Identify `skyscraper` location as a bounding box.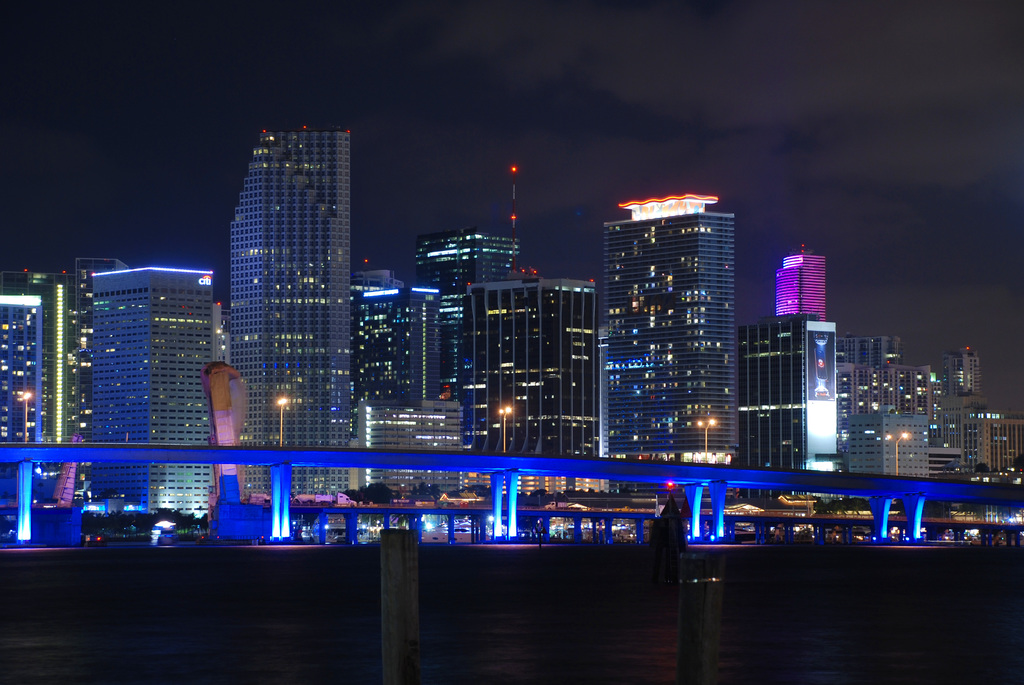
{"x1": 947, "y1": 342, "x2": 976, "y2": 405}.
